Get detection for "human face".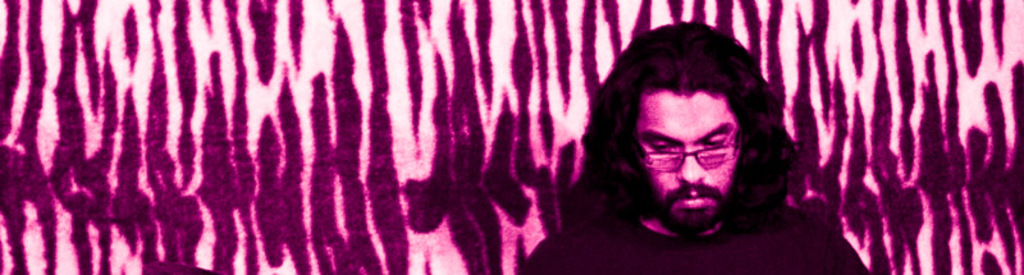
Detection: crop(635, 91, 737, 230).
